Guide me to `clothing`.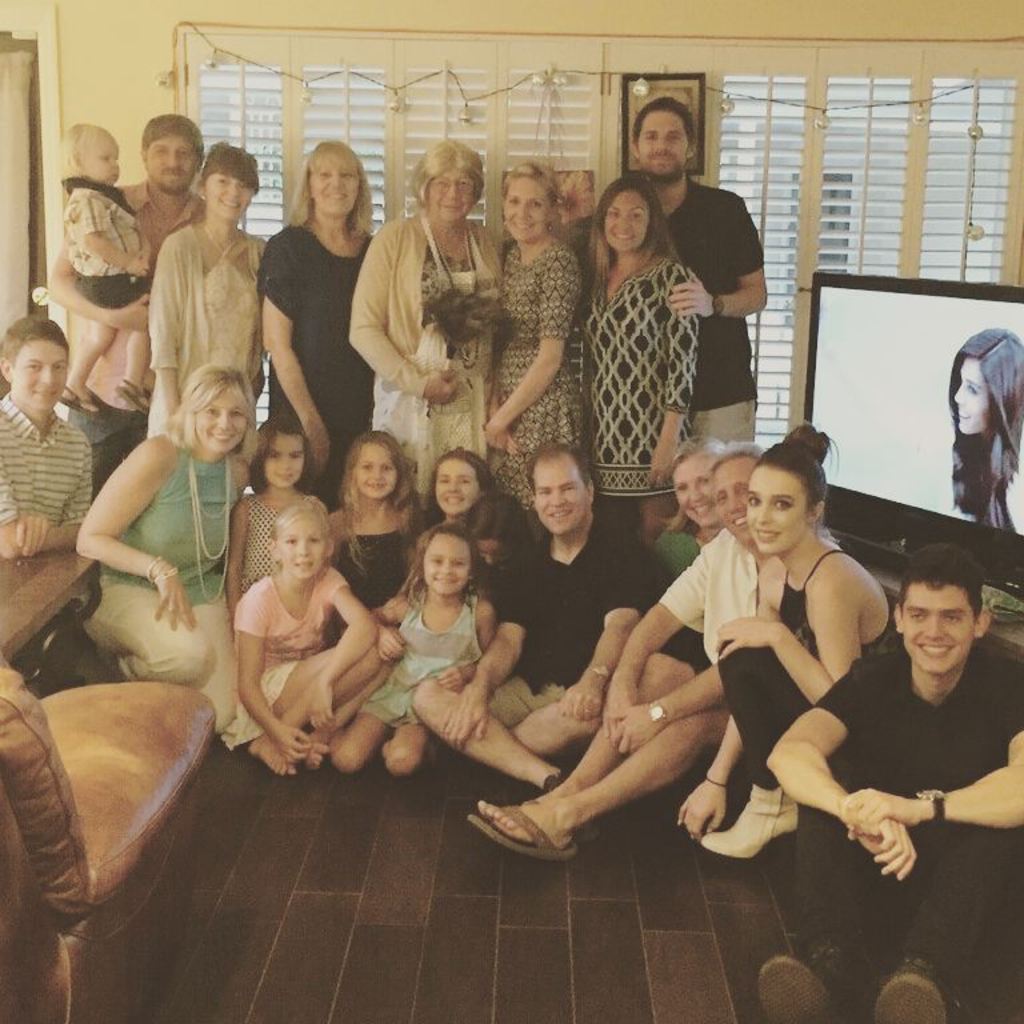
Guidance: (left=720, top=641, right=1023, bottom=1005).
